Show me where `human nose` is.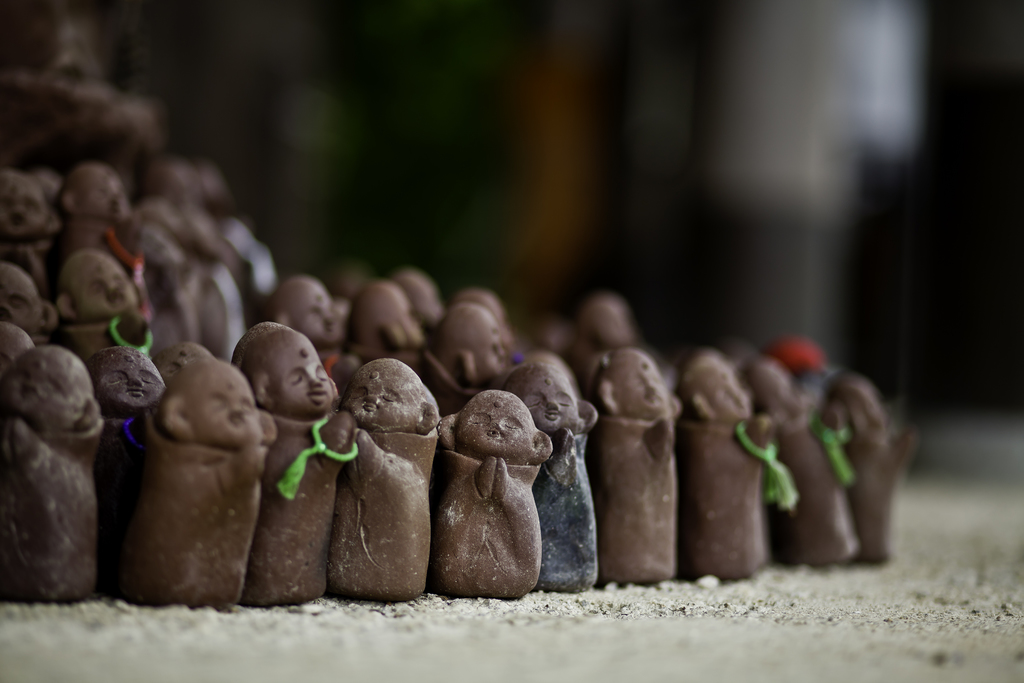
`human nose` is at rect(308, 372, 322, 387).
